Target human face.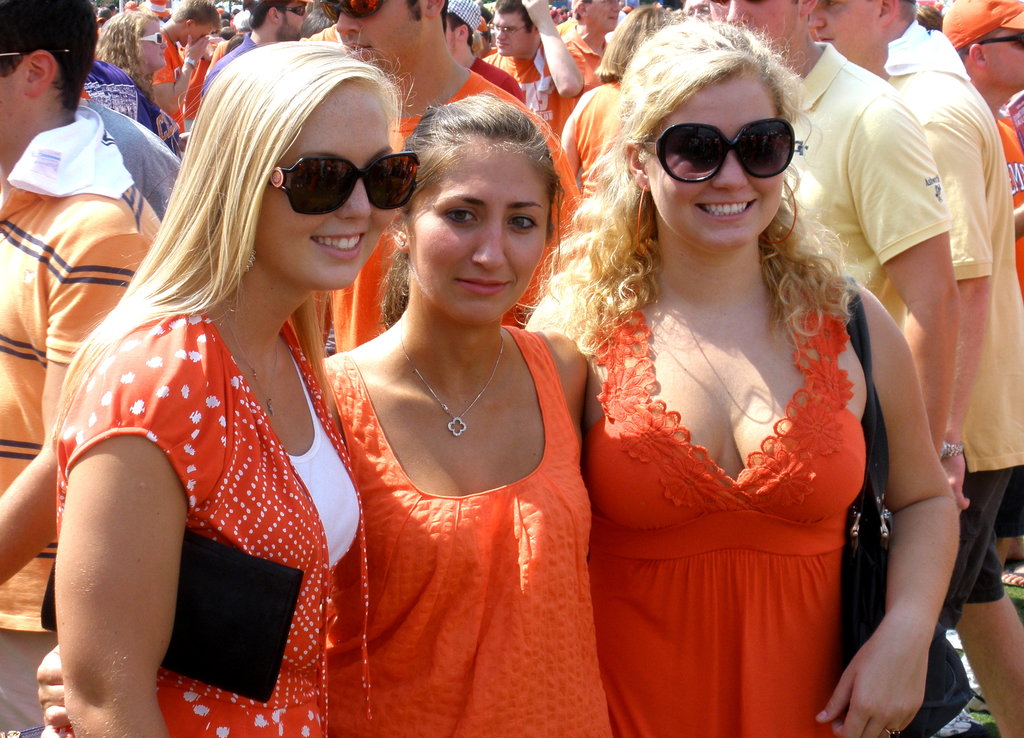
Target region: x1=281 y1=1 x2=303 y2=40.
